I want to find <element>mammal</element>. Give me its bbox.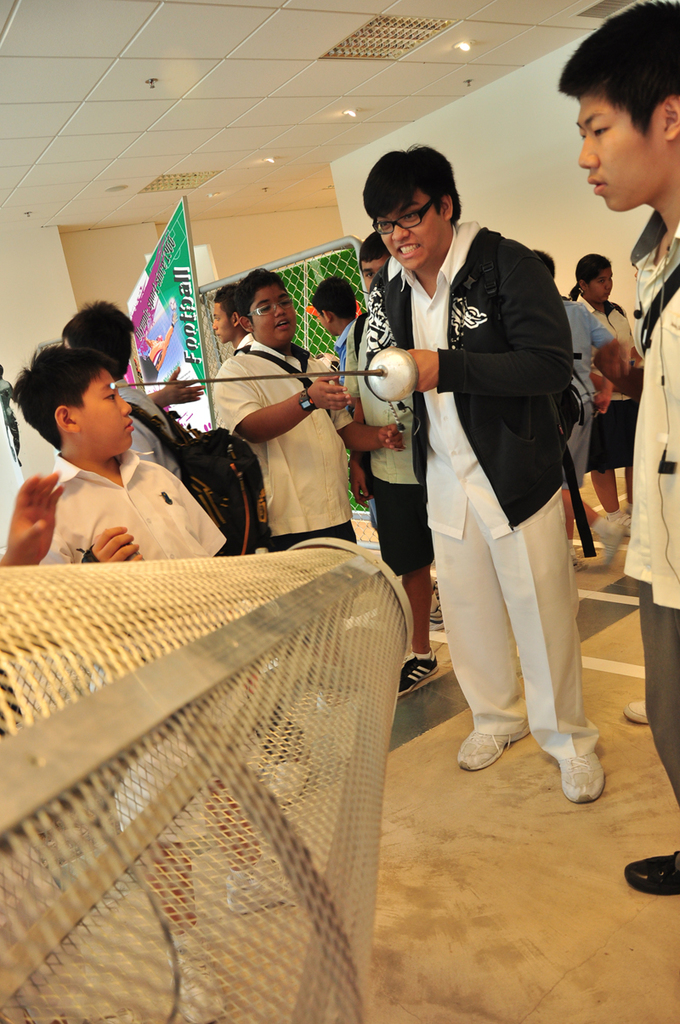
x1=345, y1=231, x2=440, y2=691.
